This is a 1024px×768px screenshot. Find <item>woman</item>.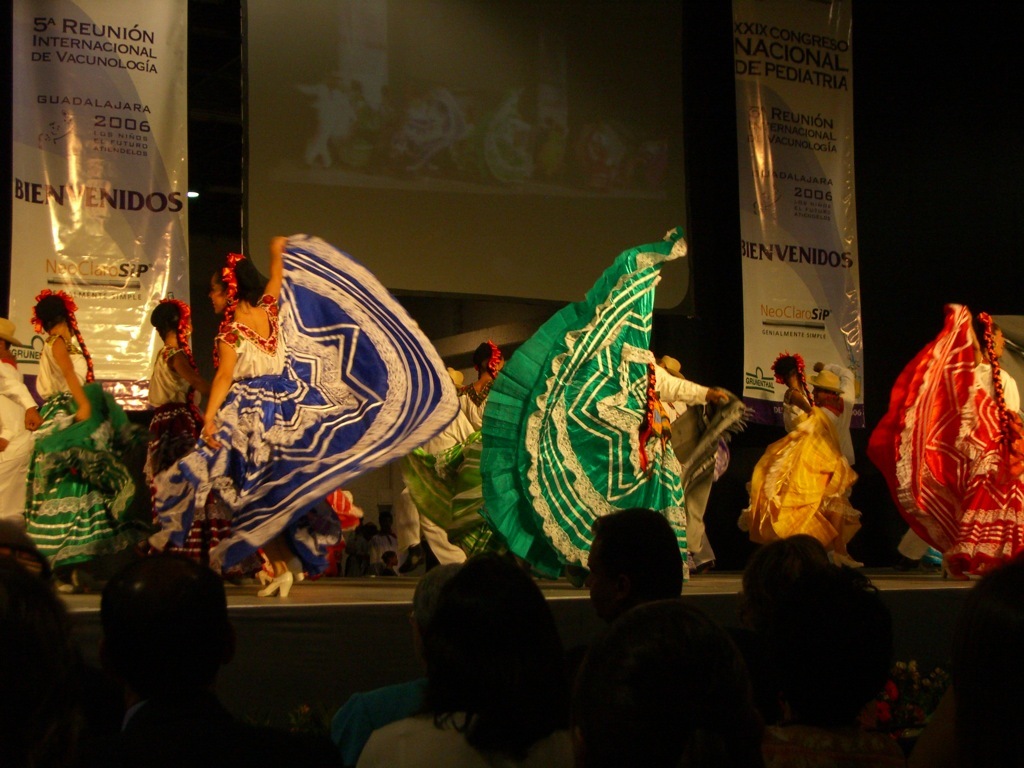
Bounding box: <box>382,76,460,177</box>.
